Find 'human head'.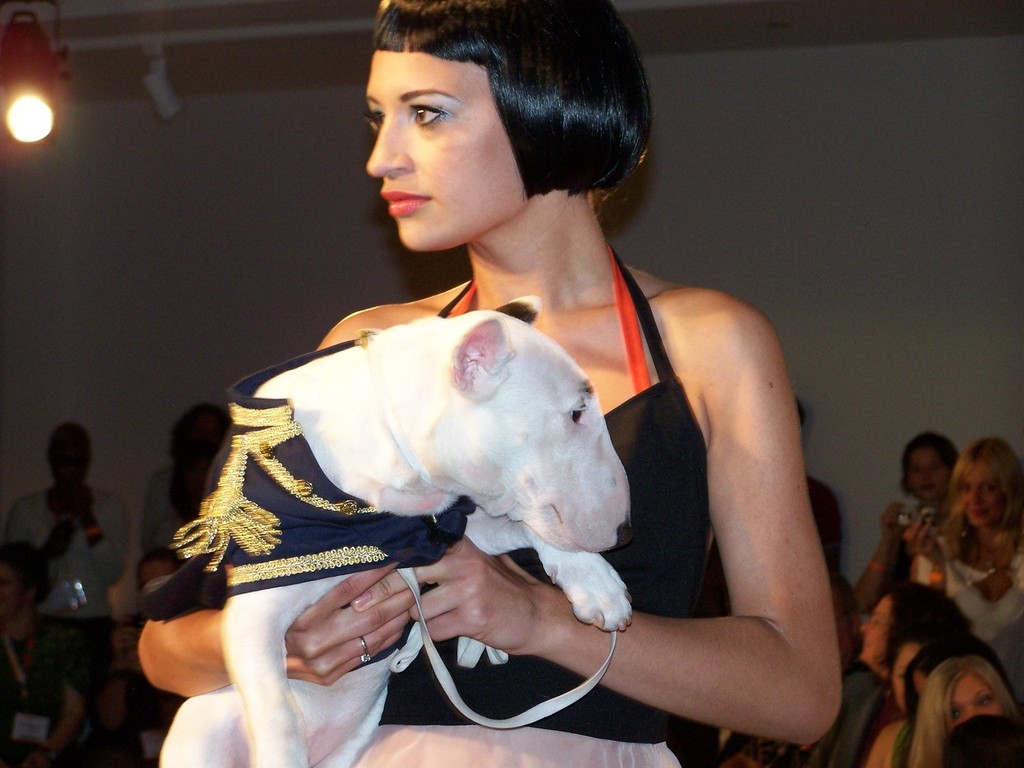
bbox(170, 408, 229, 487).
